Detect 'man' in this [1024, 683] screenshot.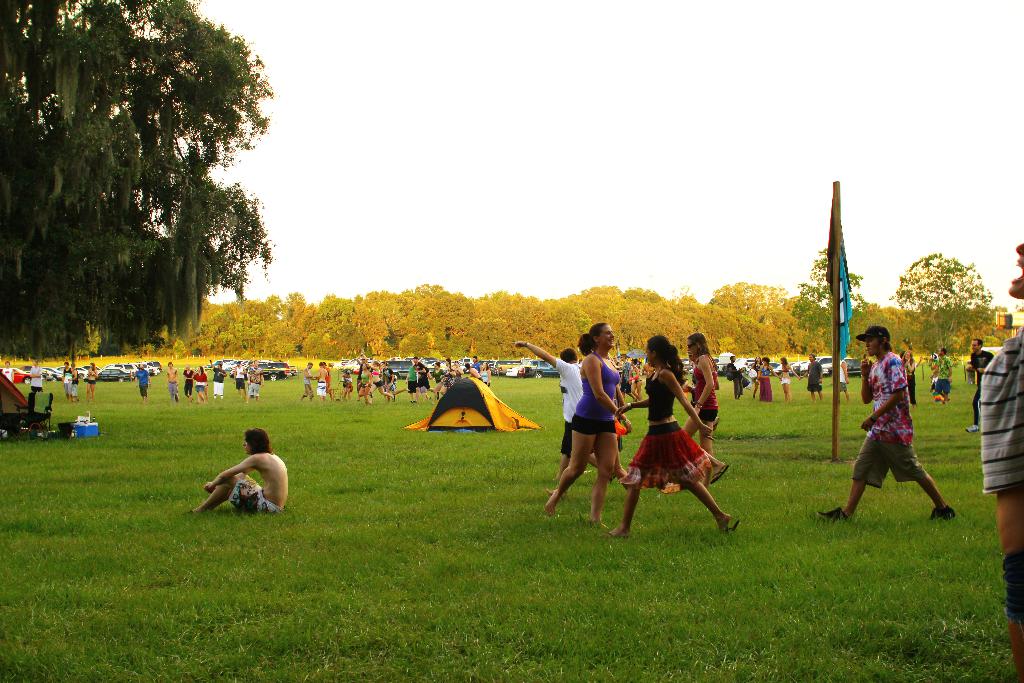
Detection: 465,358,482,380.
